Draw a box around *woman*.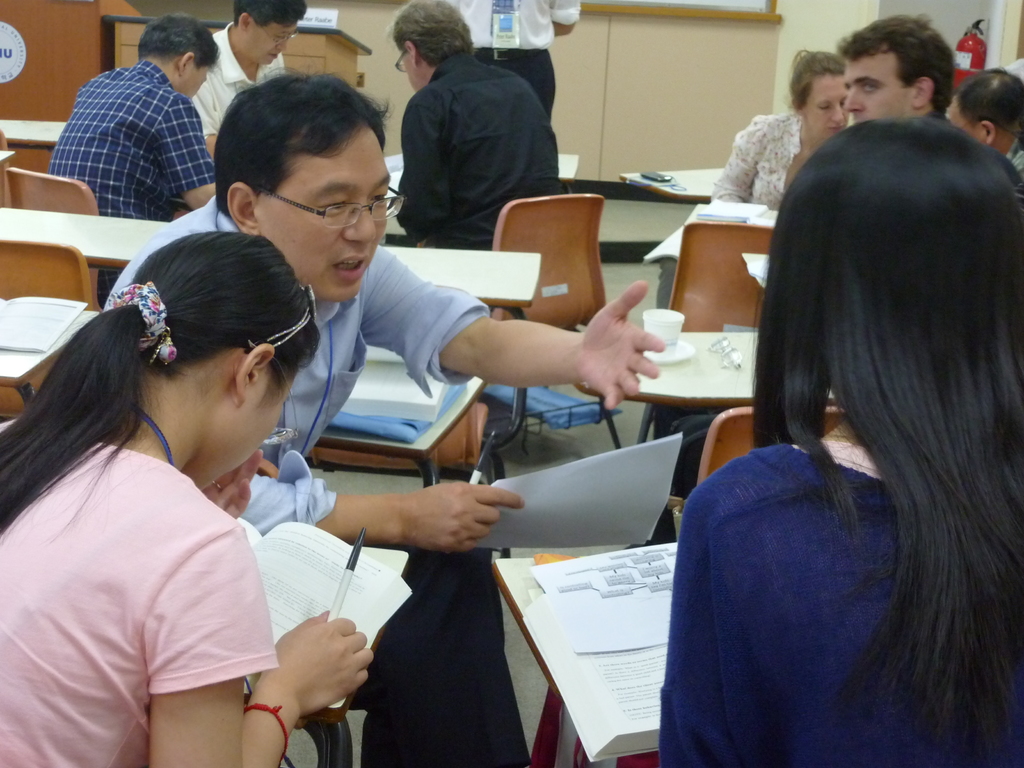
(10,200,365,767).
